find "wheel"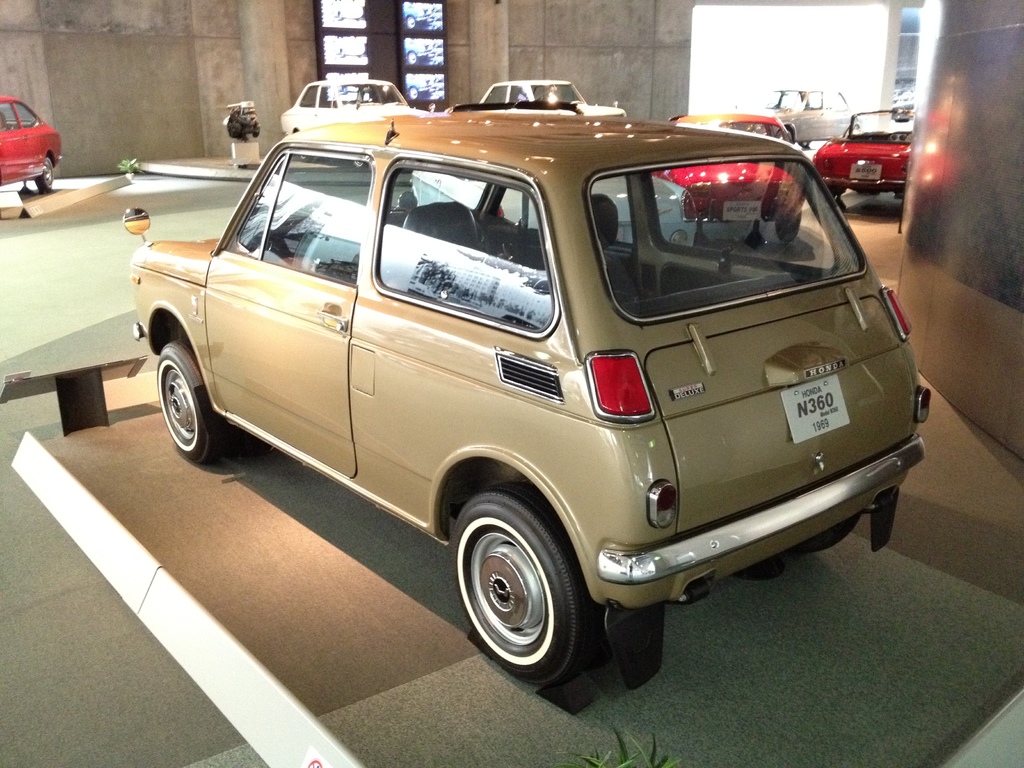
<region>774, 213, 801, 246</region>
